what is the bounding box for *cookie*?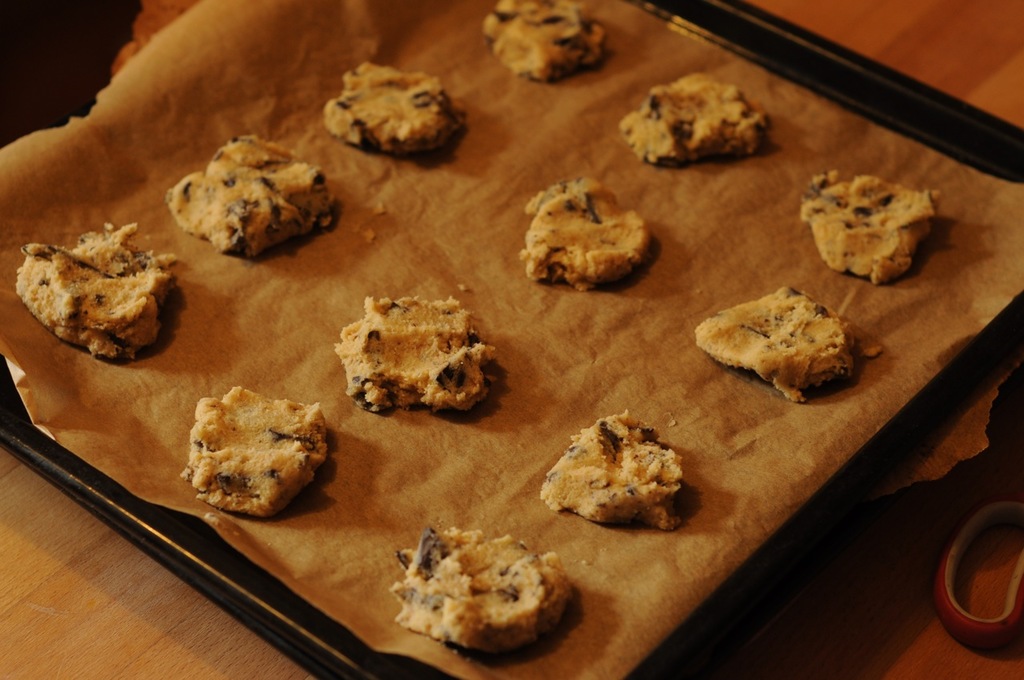
{"x1": 330, "y1": 291, "x2": 494, "y2": 413}.
